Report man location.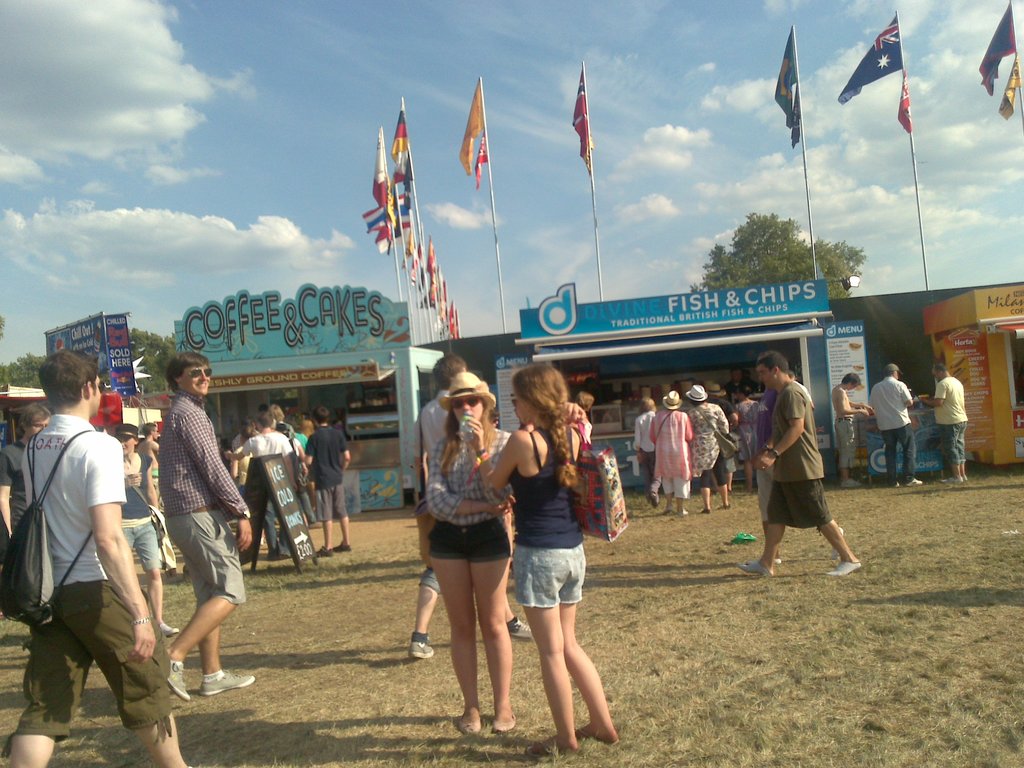
Report: 407 349 534 665.
